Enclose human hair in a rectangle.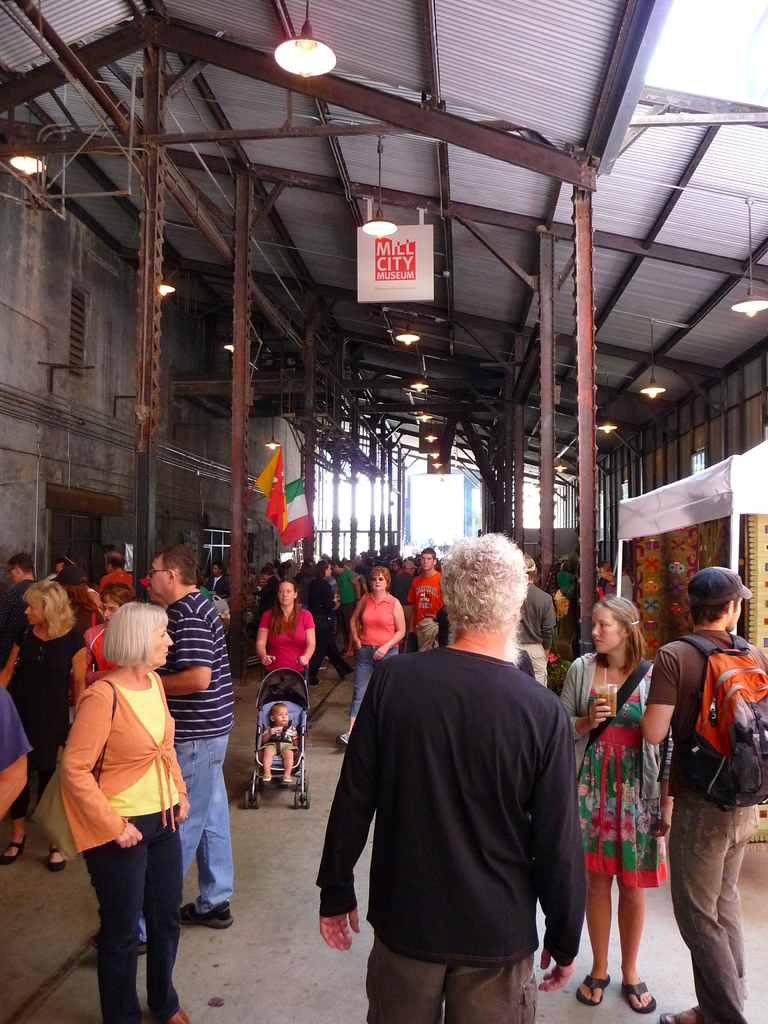
rect(337, 556, 345, 566).
